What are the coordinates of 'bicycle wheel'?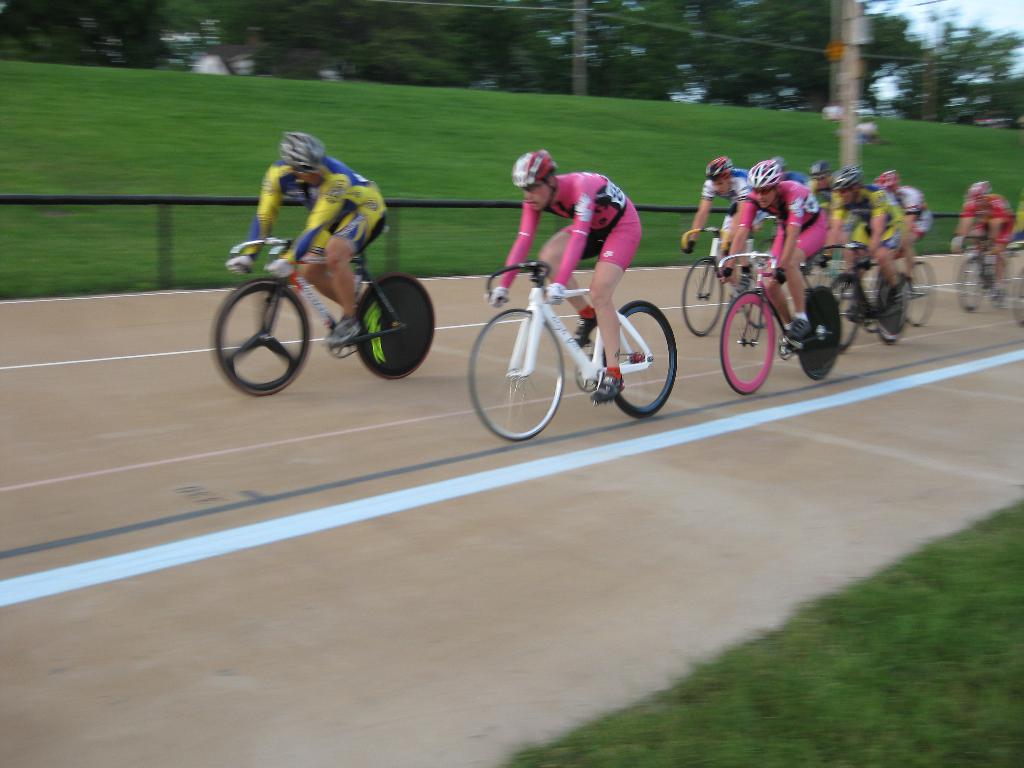
(left=208, top=281, right=311, bottom=400).
